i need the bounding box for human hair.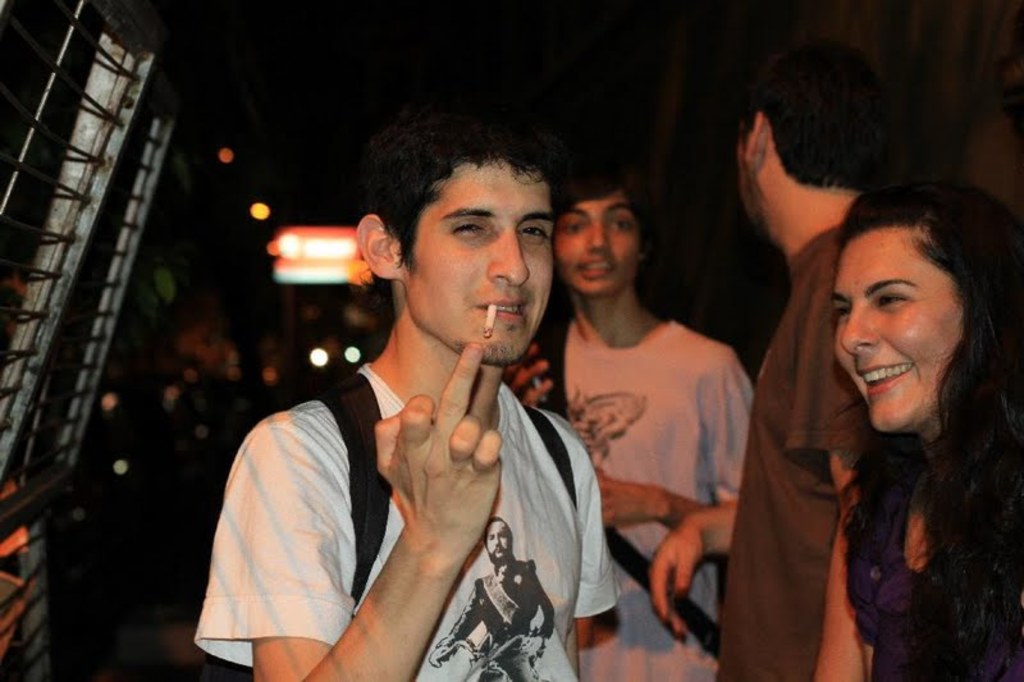
Here it is: bbox=(844, 186, 1023, 681).
